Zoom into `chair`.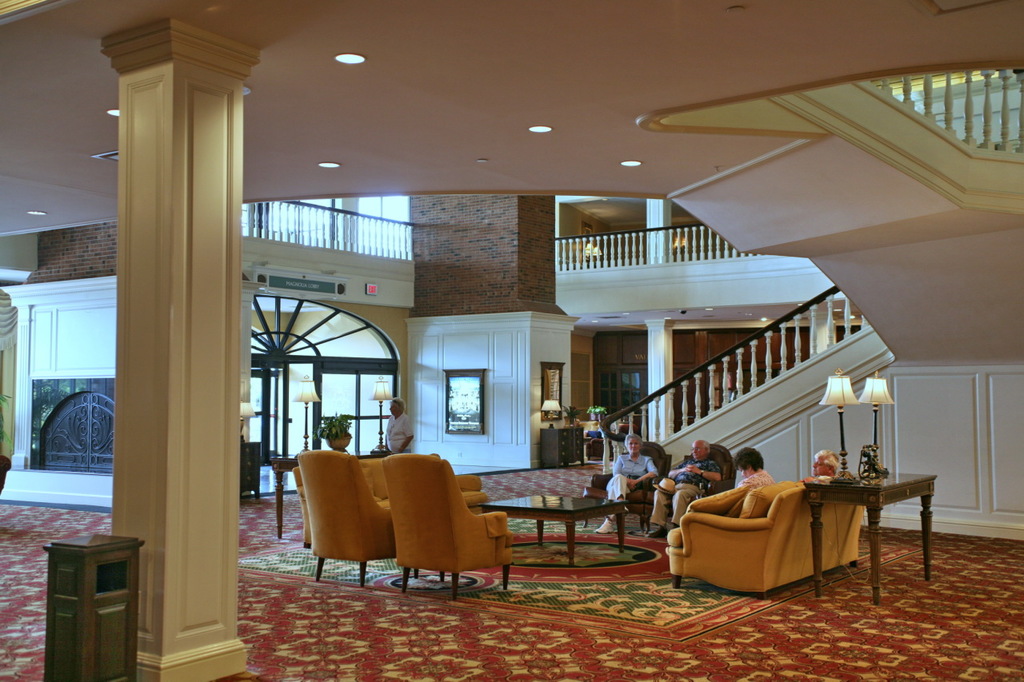
Zoom target: (348, 453, 520, 599).
